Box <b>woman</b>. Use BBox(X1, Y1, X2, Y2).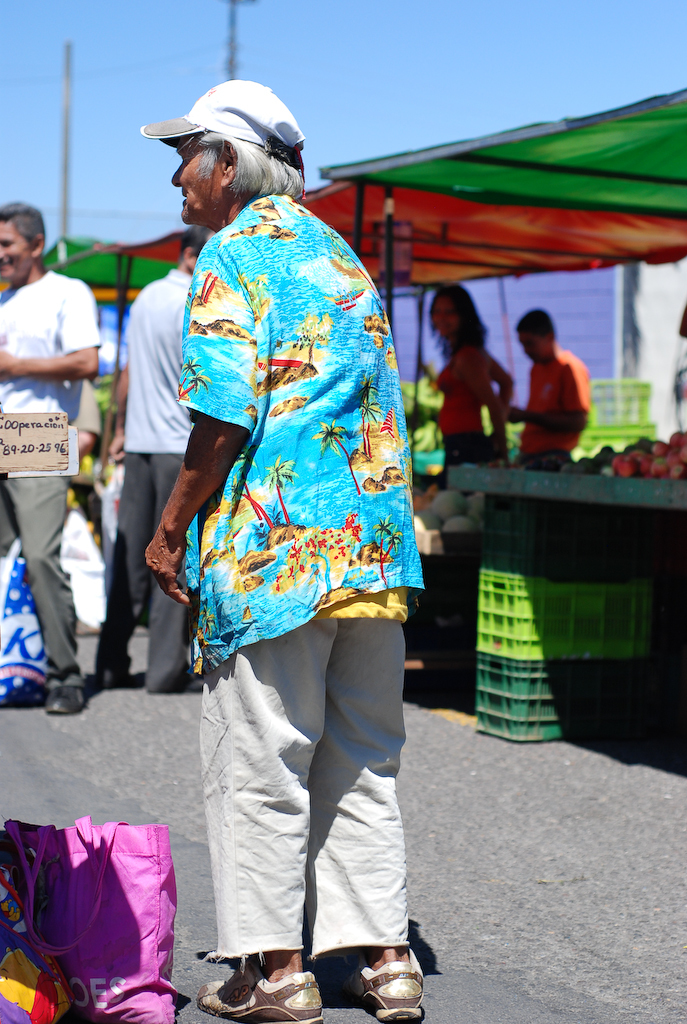
BBox(437, 289, 547, 467).
